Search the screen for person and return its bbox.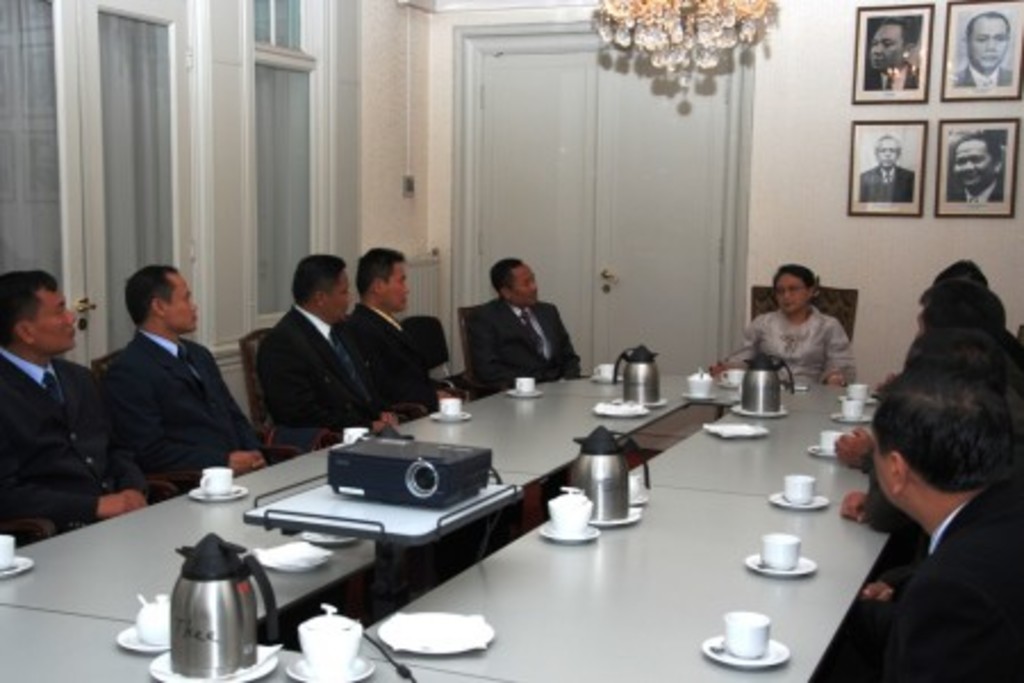
Found: <region>837, 335, 1019, 542</region>.
